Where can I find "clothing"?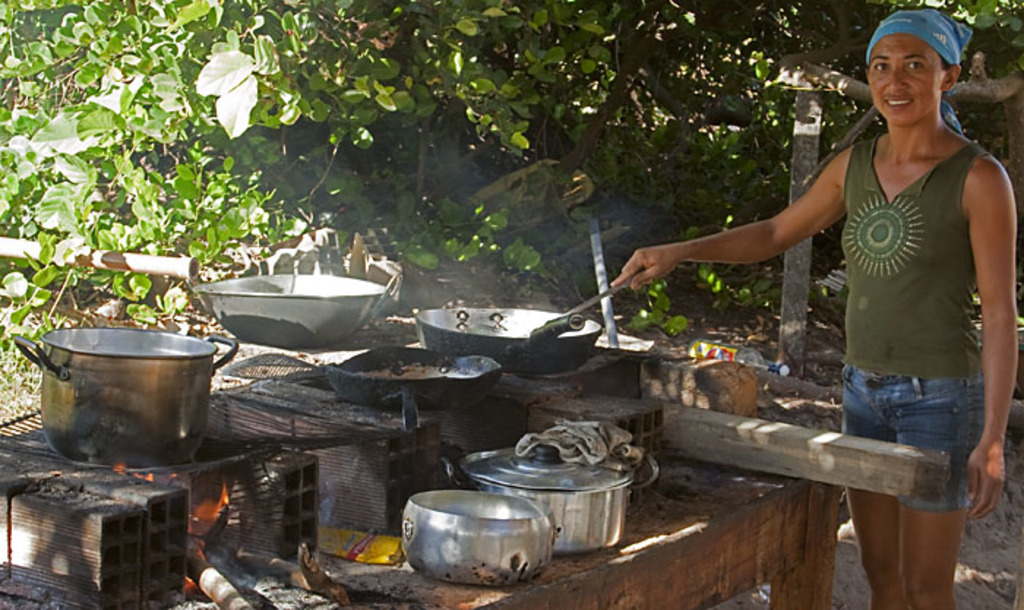
You can find it at x1=718, y1=95, x2=1001, y2=448.
